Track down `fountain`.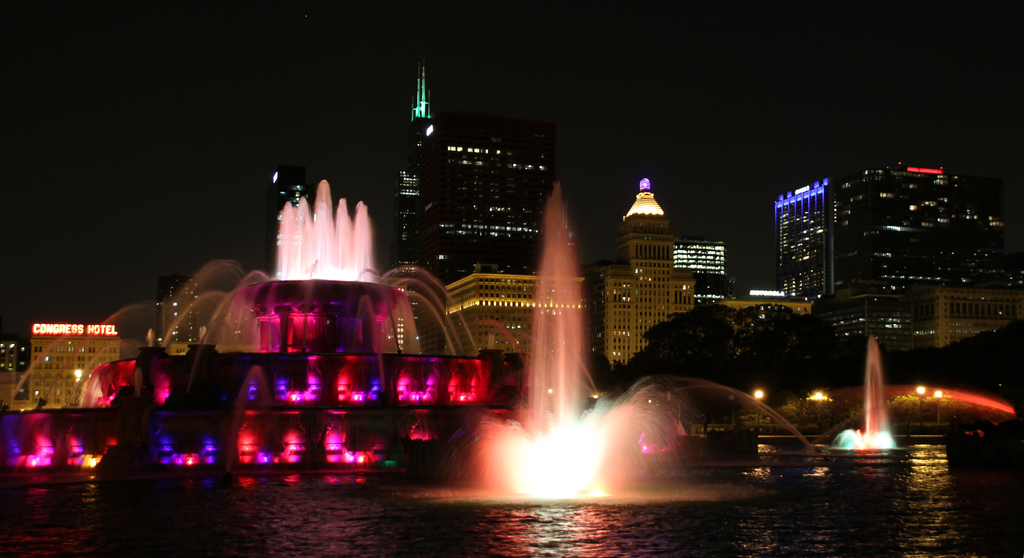
Tracked to select_region(264, 174, 390, 288).
